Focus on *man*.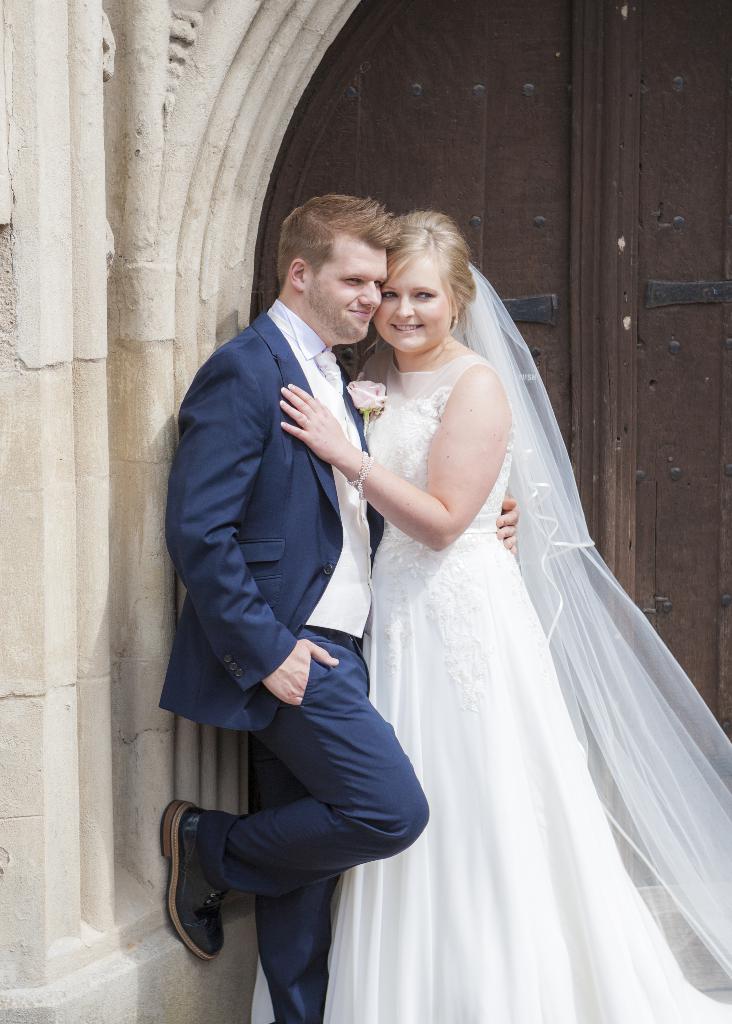
Focused at box=[160, 159, 445, 995].
